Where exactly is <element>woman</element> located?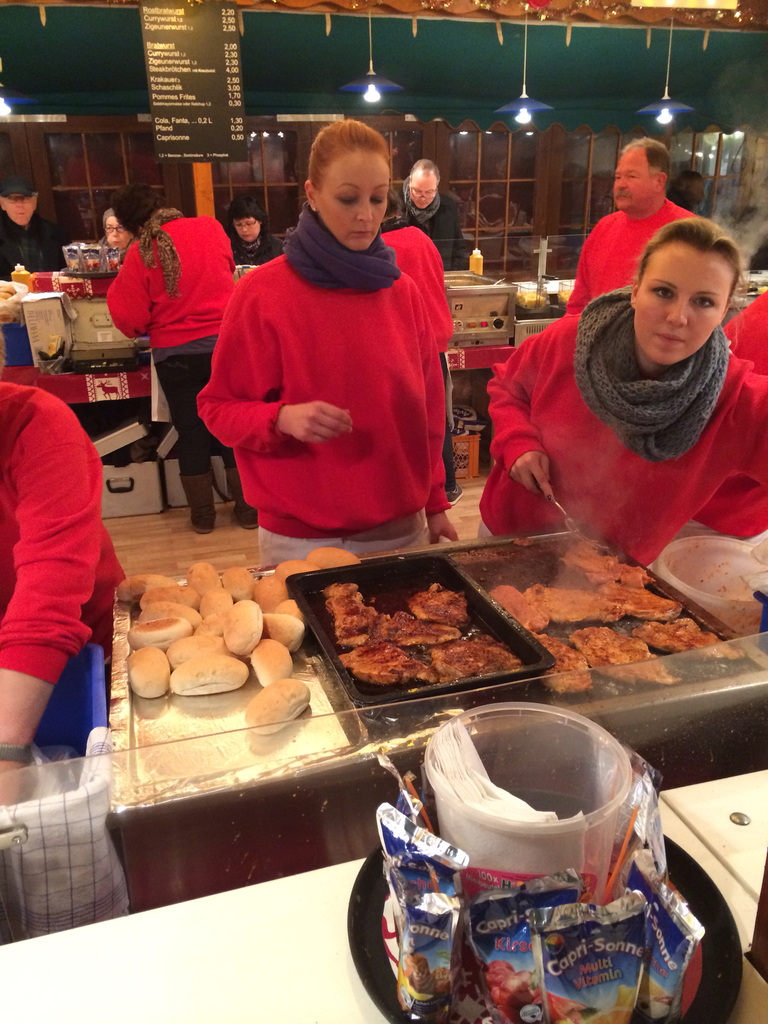
Its bounding box is x1=384 y1=154 x2=473 y2=274.
